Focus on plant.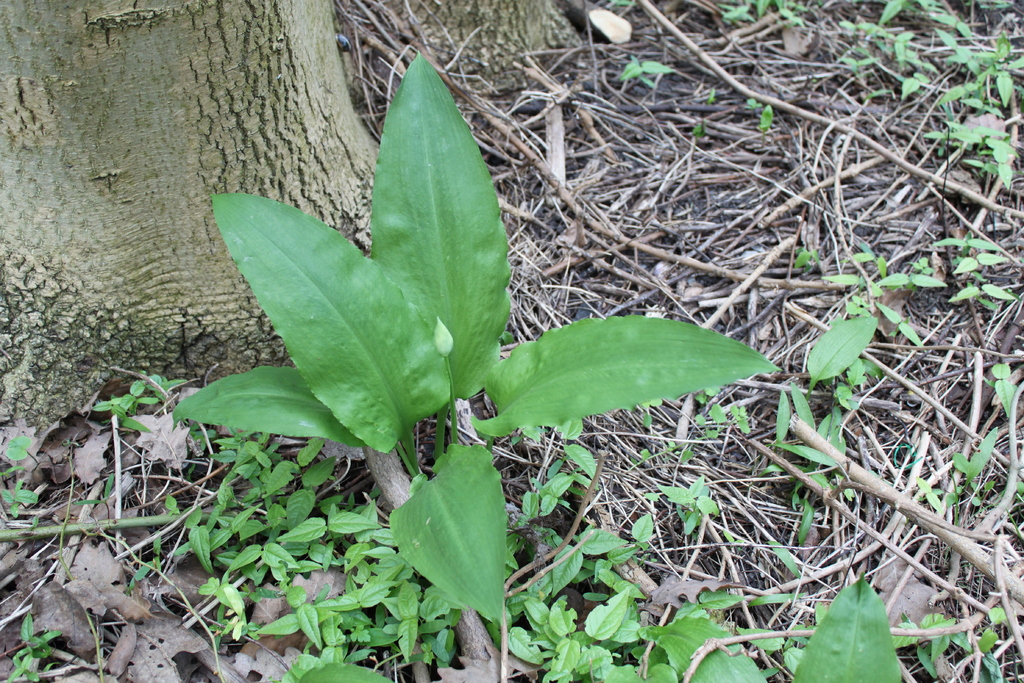
Focused at {"left": 172, "top": 45, "right": 783, "bottom": 628}.
